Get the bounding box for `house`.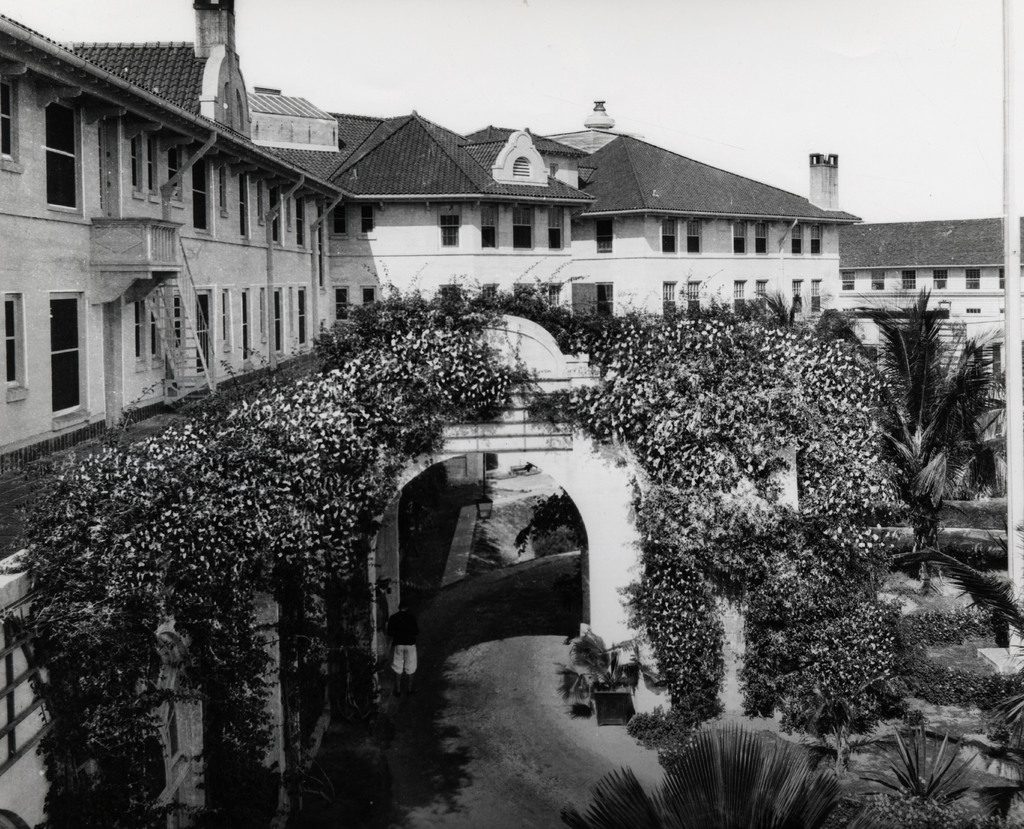
<box>838,209,1009,374</box>.
